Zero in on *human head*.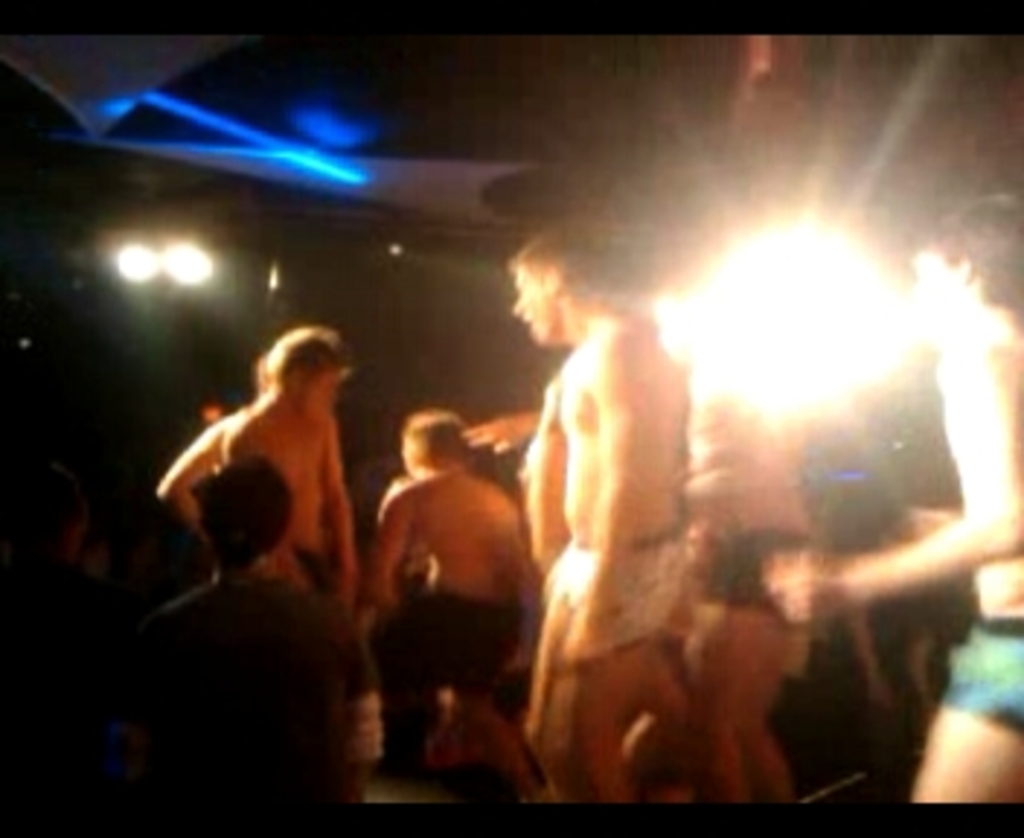
Zeroed in: x1=512 y1=233 x2=602 y2=346.
